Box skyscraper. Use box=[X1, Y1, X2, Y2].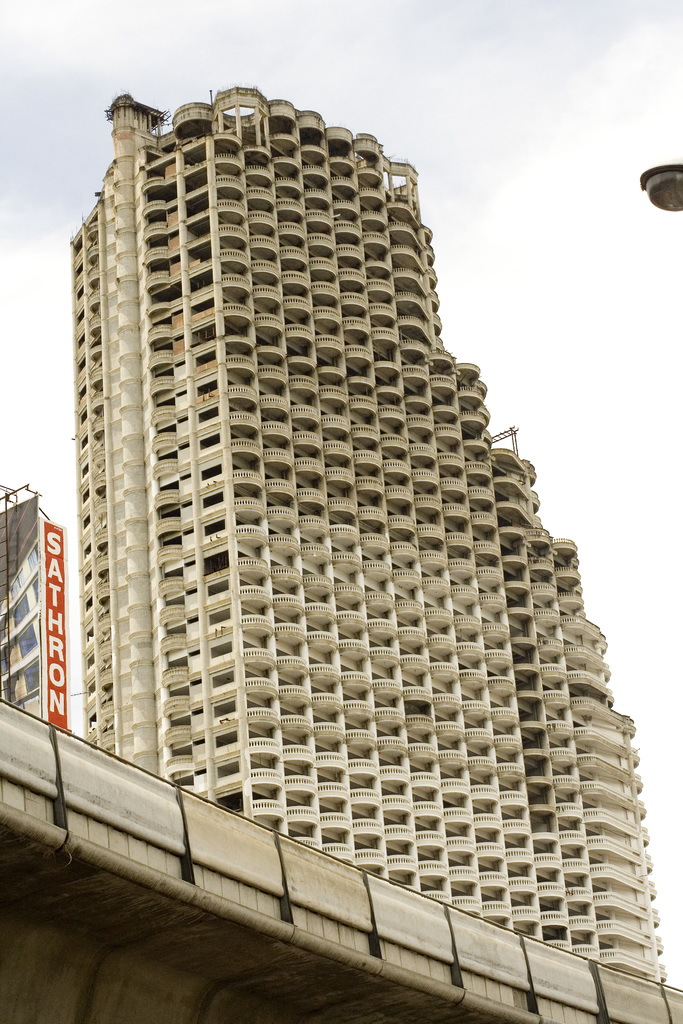
box=[12, 131, 630, 962].
